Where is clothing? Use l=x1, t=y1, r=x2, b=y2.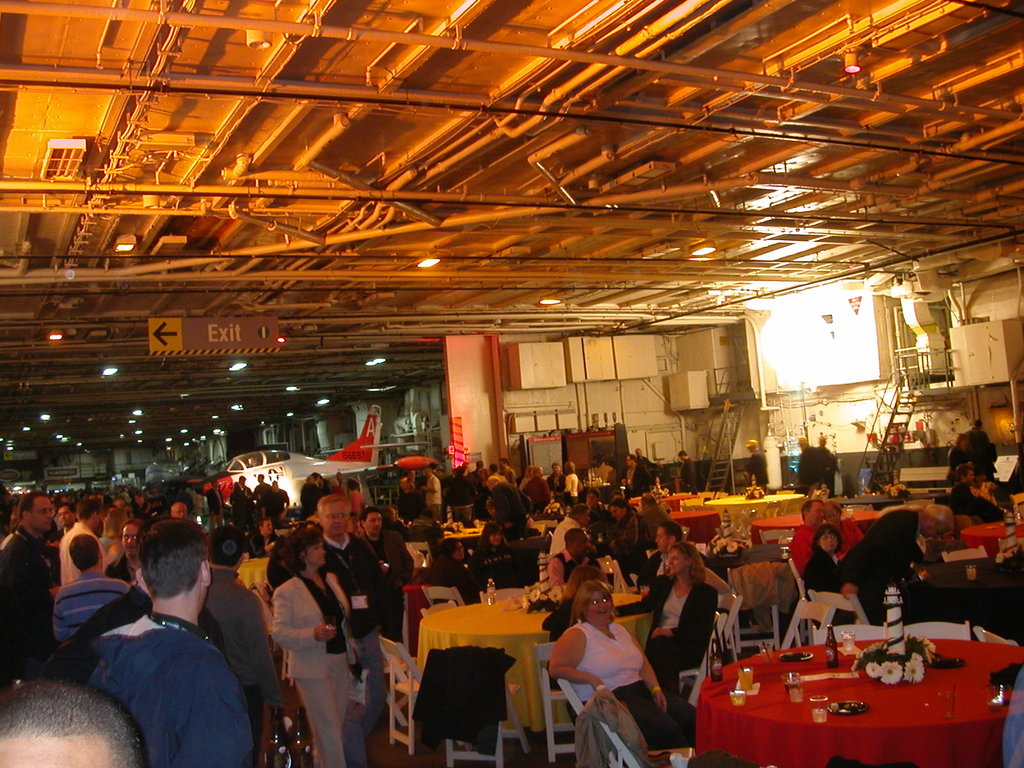
l=833, t=511, r=865, b=564.
